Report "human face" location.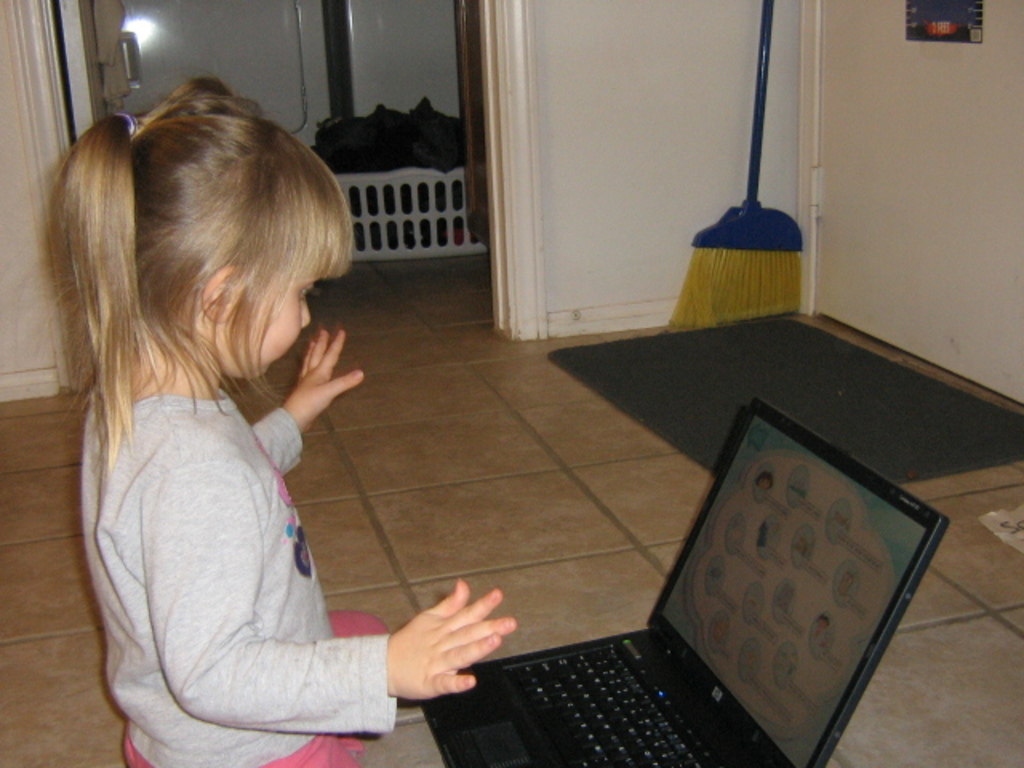
Report: 230:261:323:374.
